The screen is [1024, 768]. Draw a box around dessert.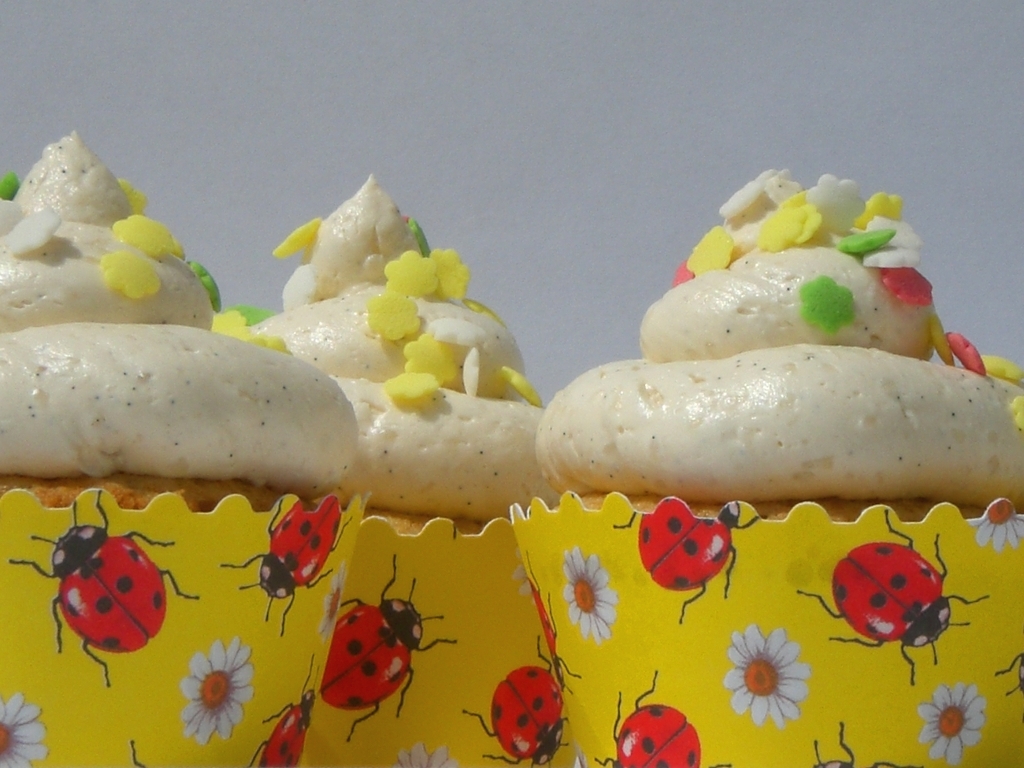
pyautogui.locateOnScreen(0, 133, 359, 512).
